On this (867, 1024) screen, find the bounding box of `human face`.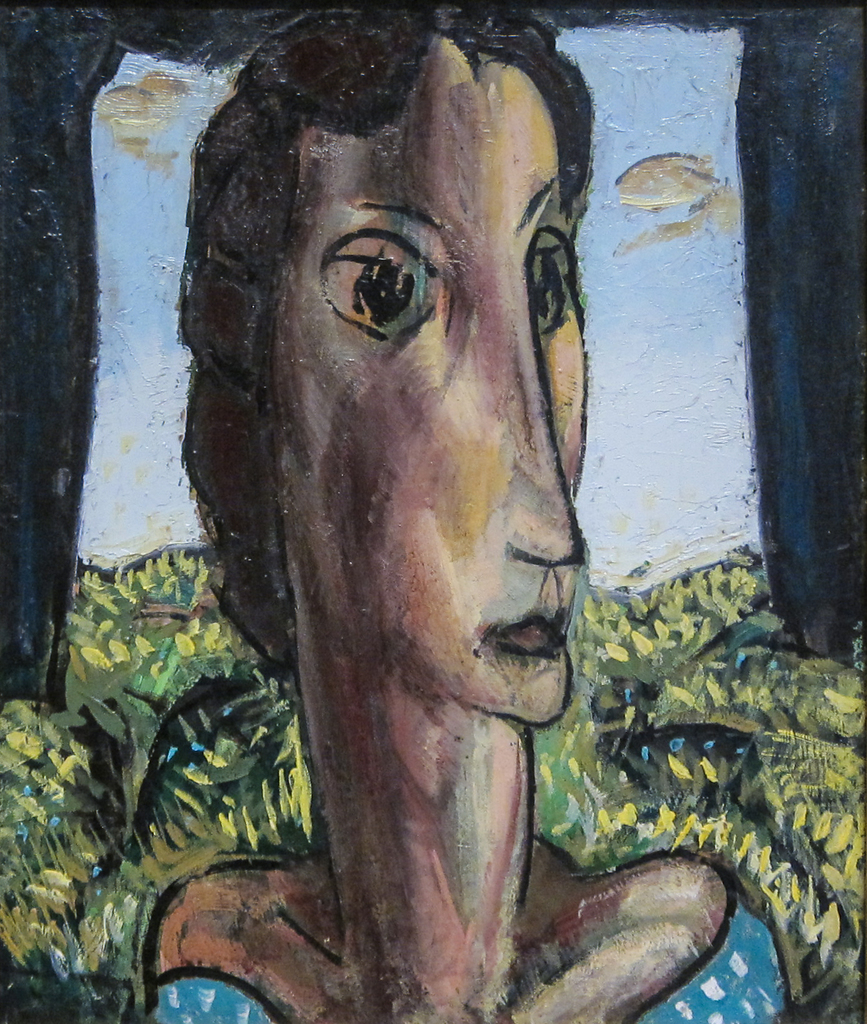
Bounding box: x1=284, y1=43, x2=587, y2=718.
